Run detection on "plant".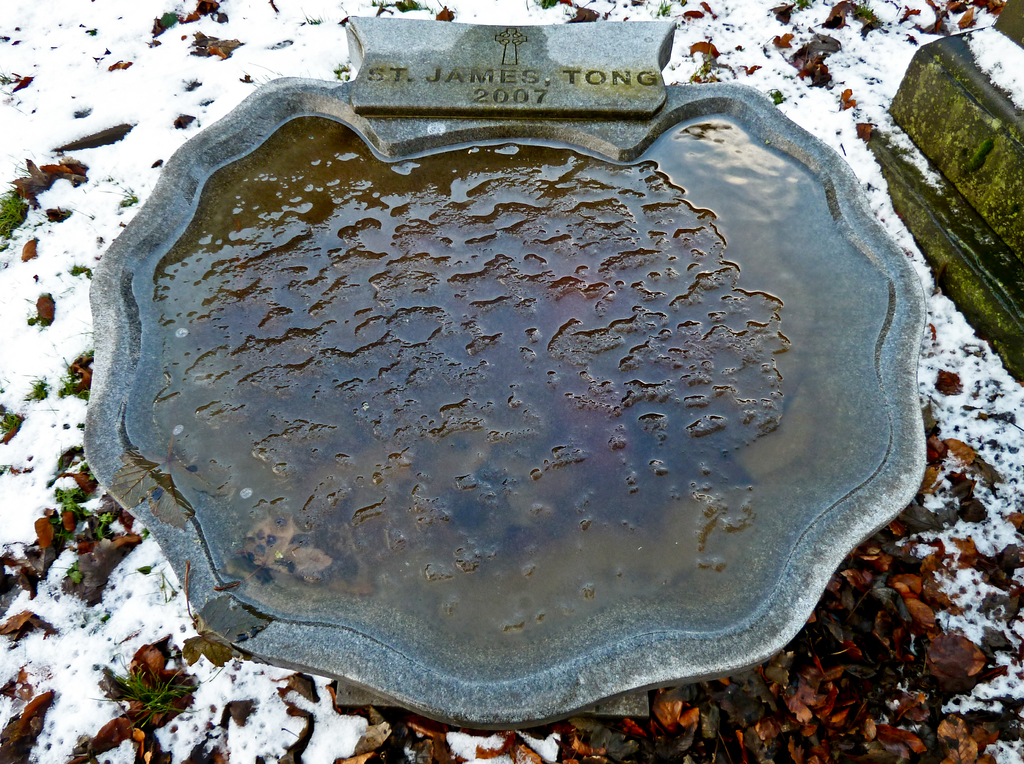
Result: <box>694,50,724,80</box>.
